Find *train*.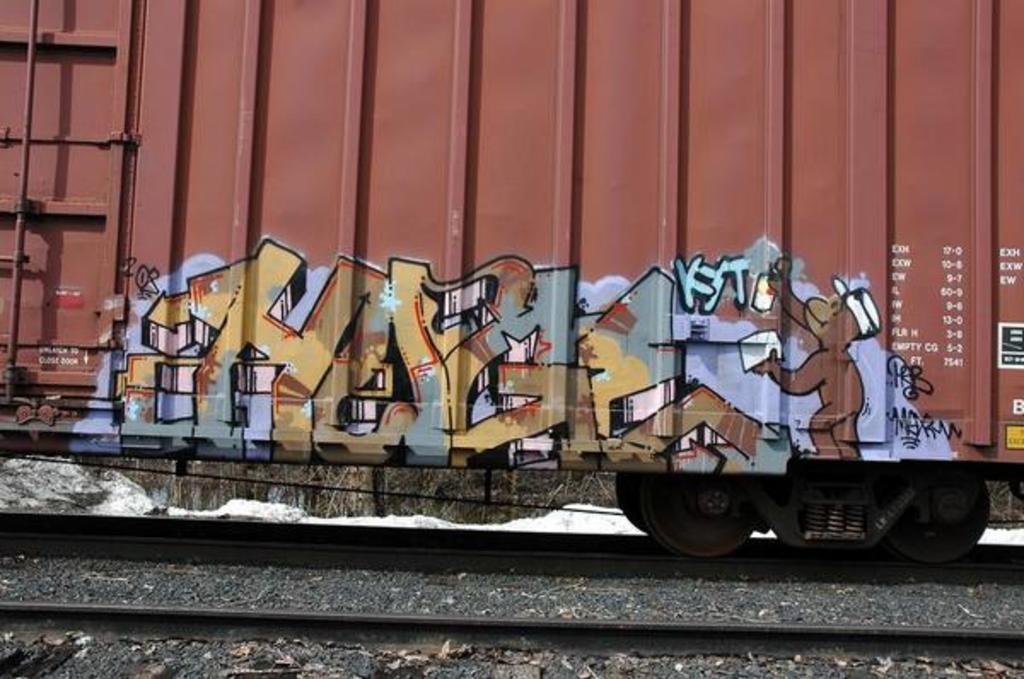
crop(0, 0, 1022, 572).
